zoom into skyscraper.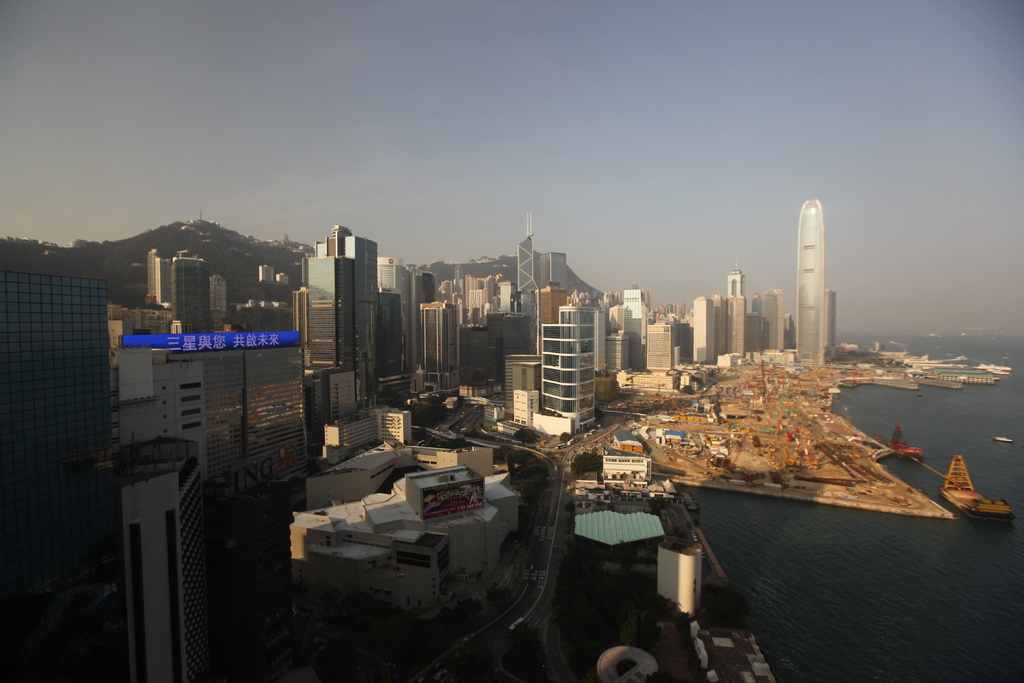
Zoom target: (x1=516, y1=210, x2=541, y2=290).
